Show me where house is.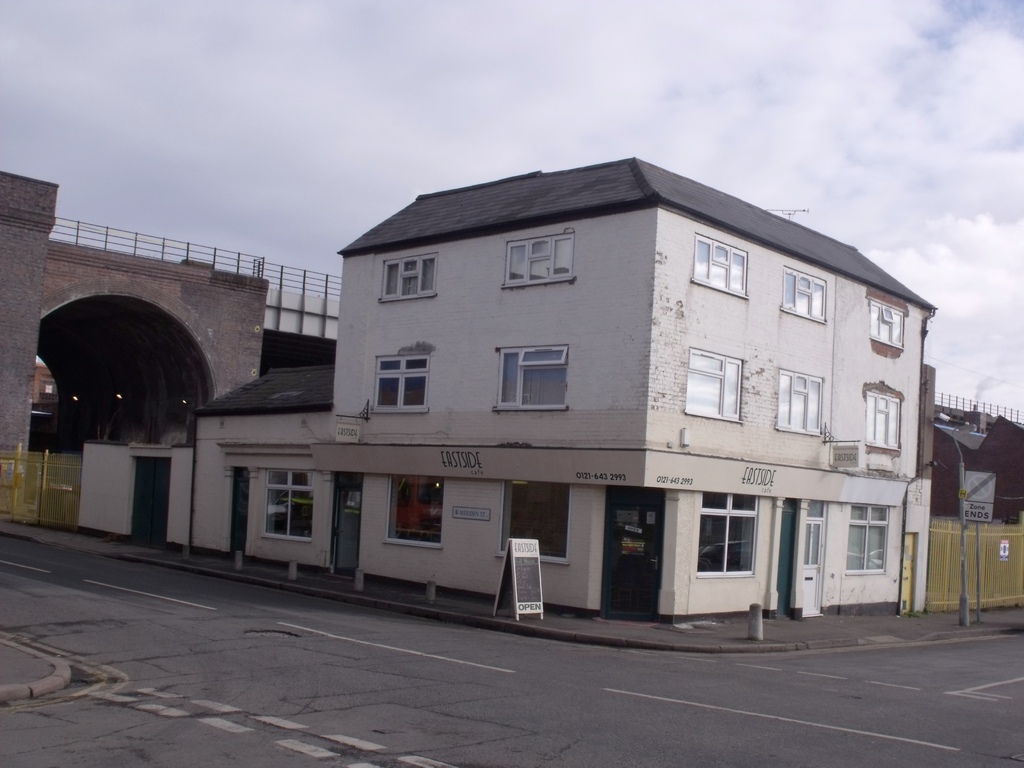
house is at 928:401:1023:527.
